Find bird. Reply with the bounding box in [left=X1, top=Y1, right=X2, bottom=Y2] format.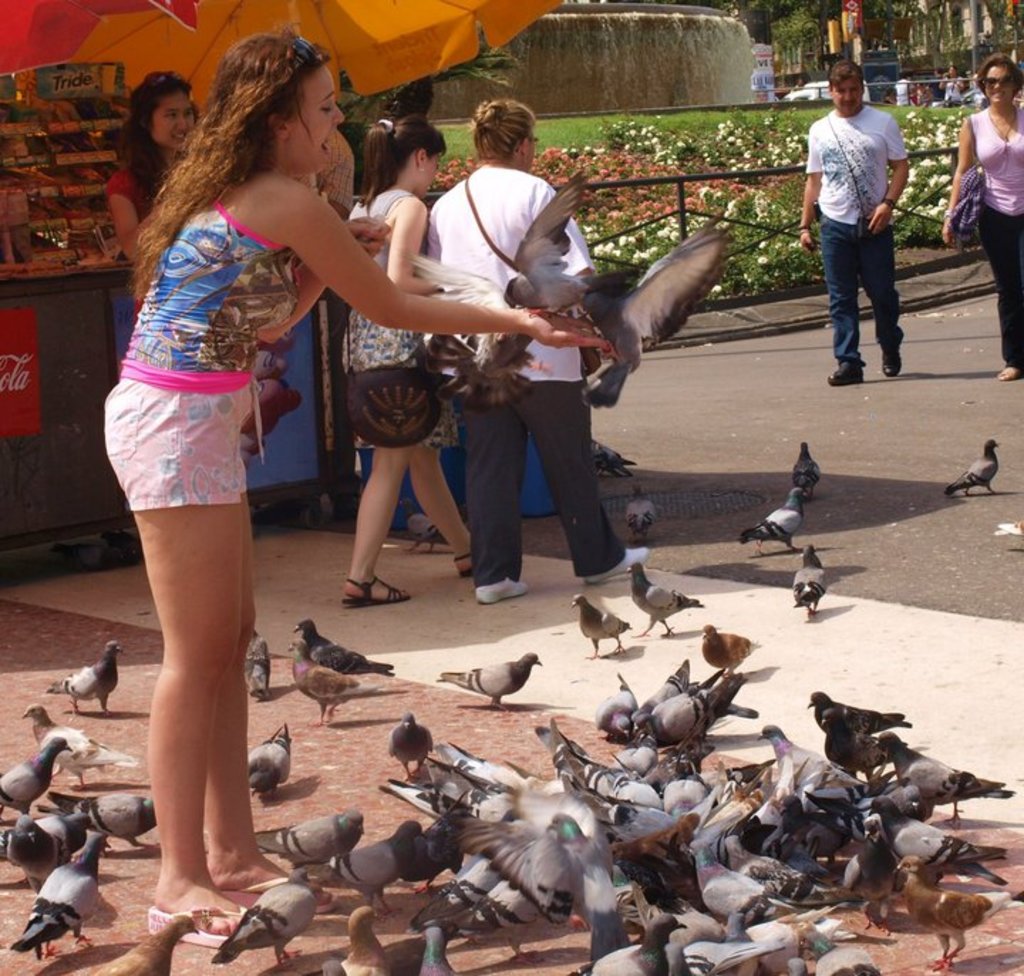
[left=795, top=440, right=822, bottom=498].
